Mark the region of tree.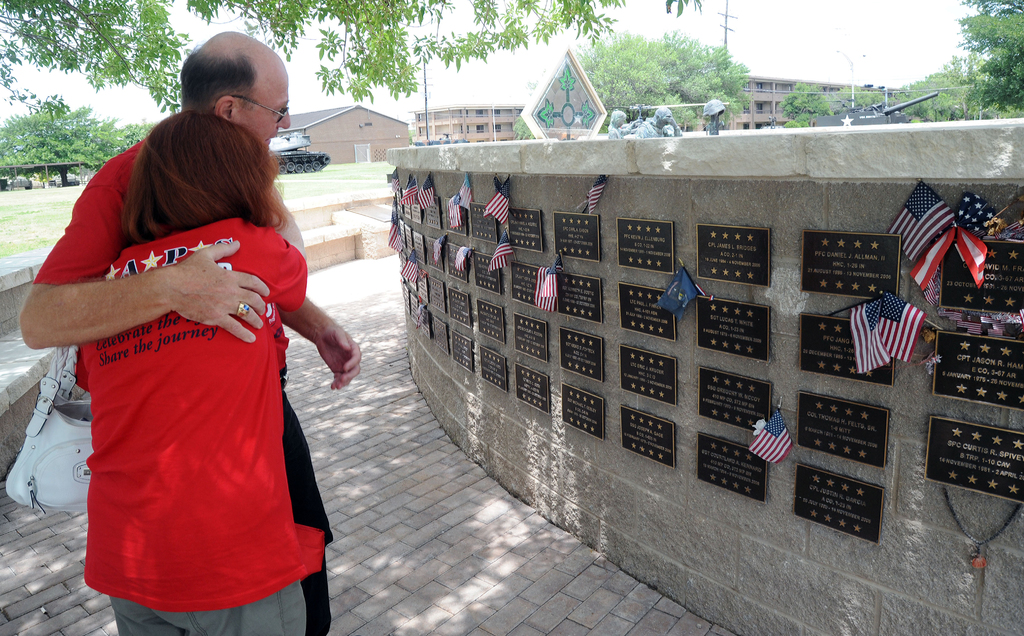
Region: left=771, top=0, right=1022, bottom=123.
